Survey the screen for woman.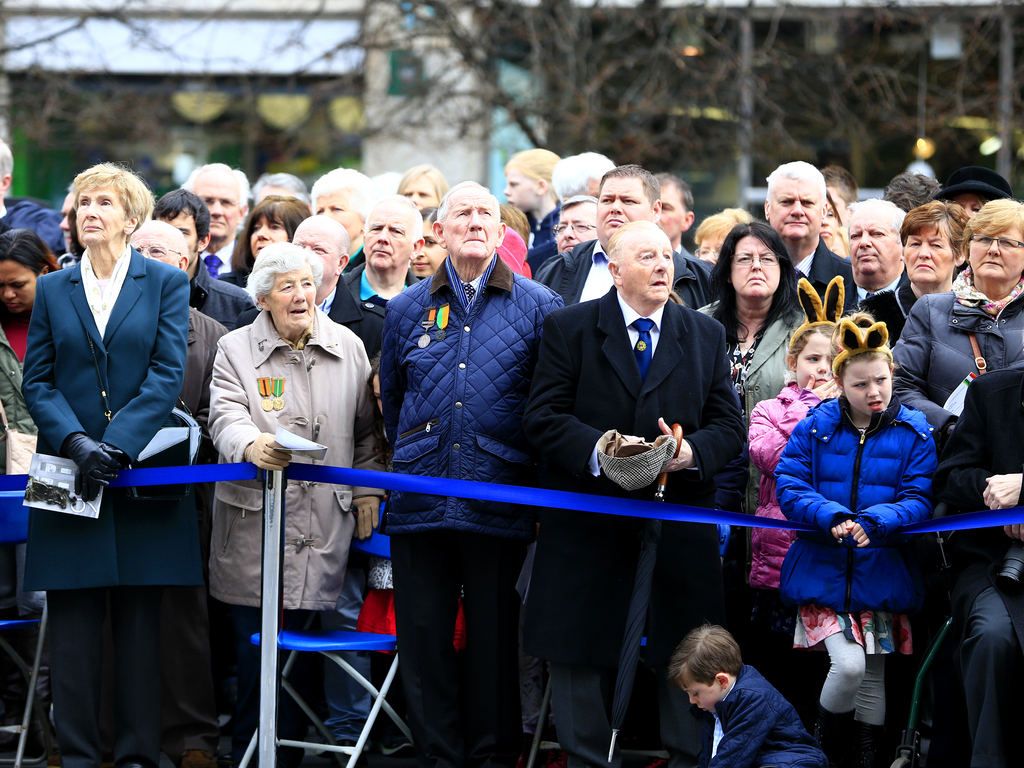
Survey found: [left=860, top=202, right=973, bottom=359].
